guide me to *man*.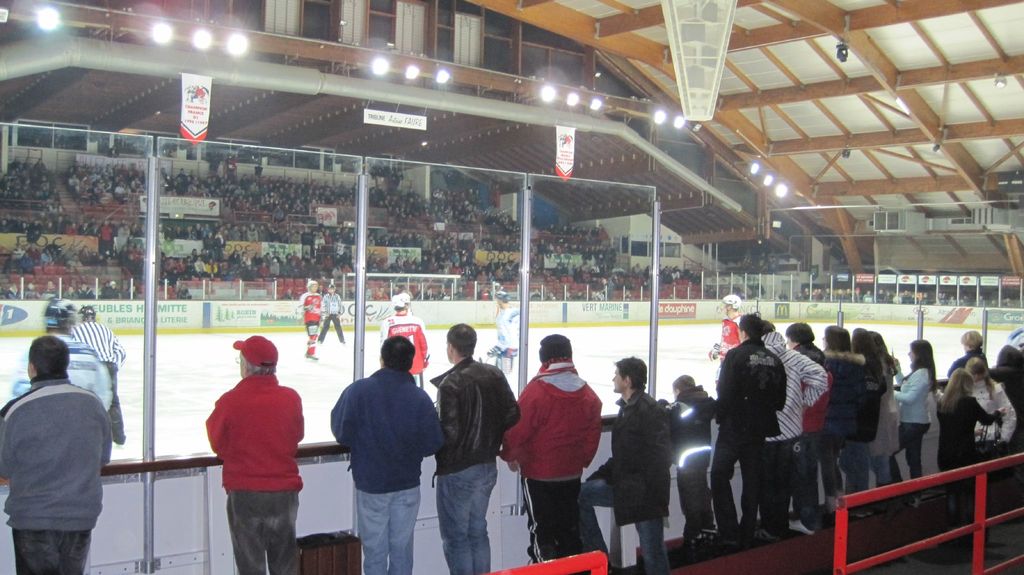
Guidance: [330, 336, 441, 574].
